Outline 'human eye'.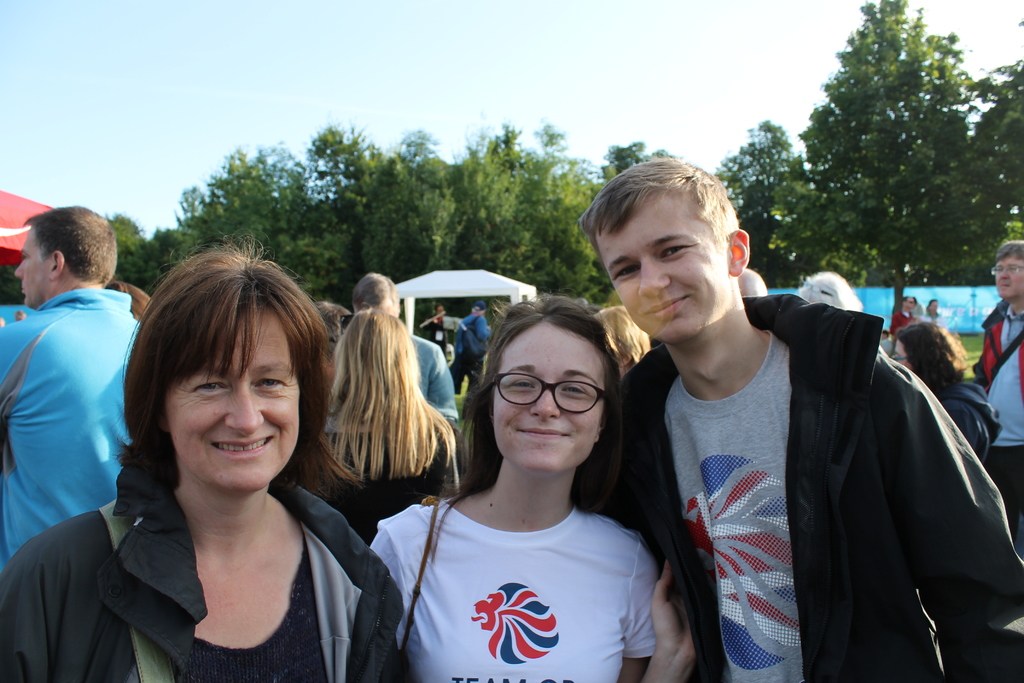
Outline: [253, 373, 285, 391].
